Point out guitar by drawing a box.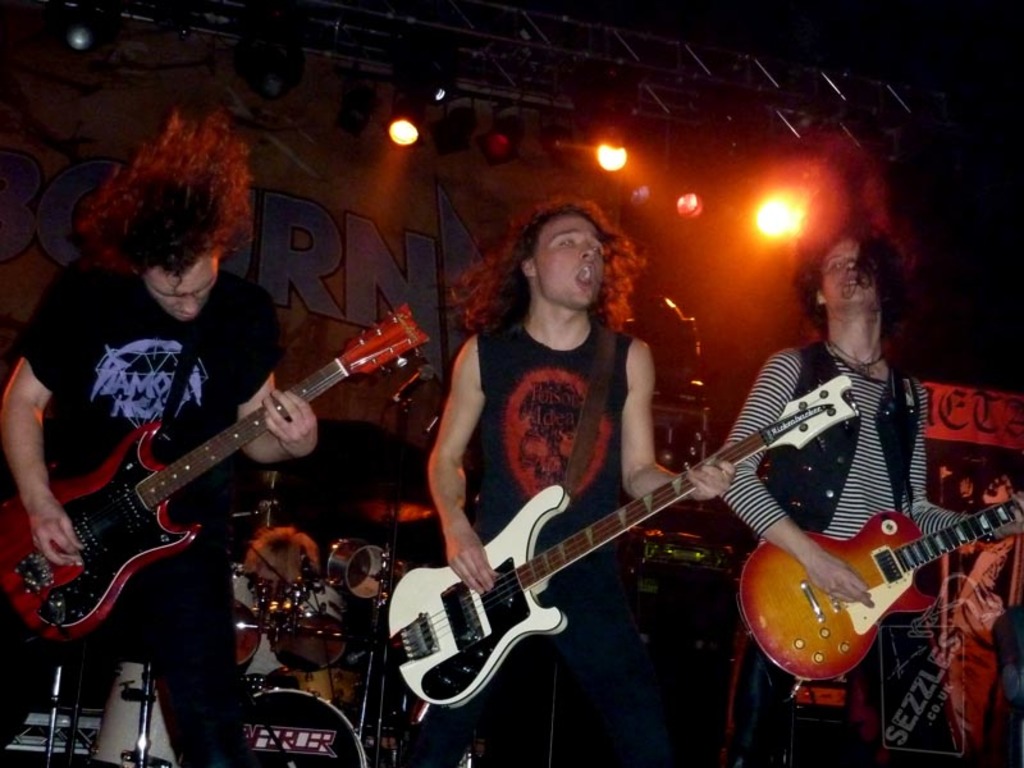
384, 372, 858, 712.
